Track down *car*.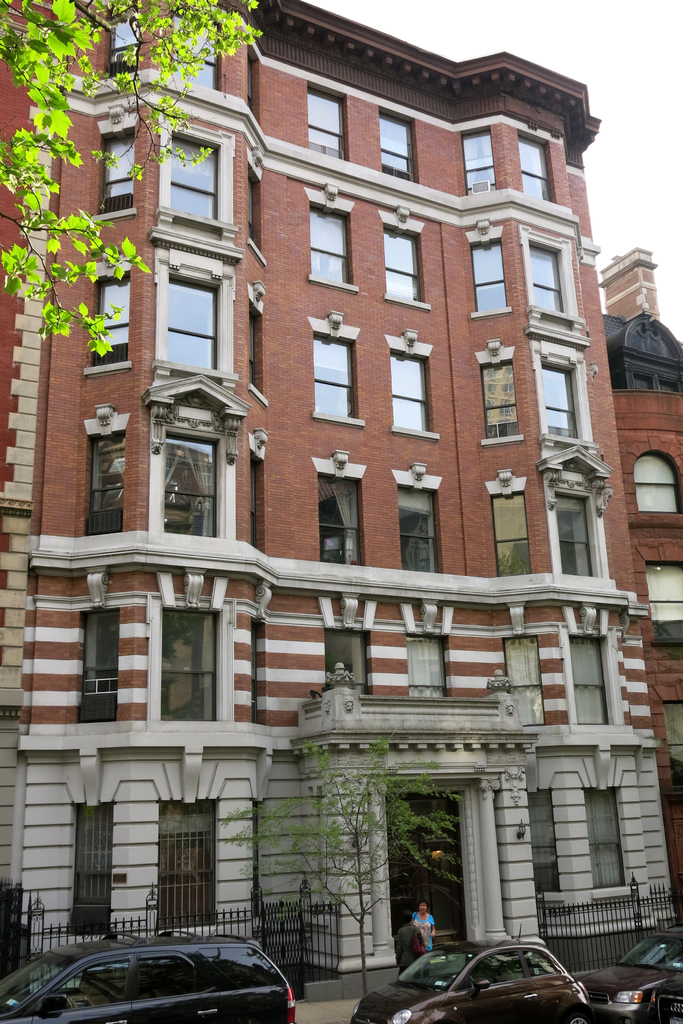
Tracked to 0:930:298:1023.
